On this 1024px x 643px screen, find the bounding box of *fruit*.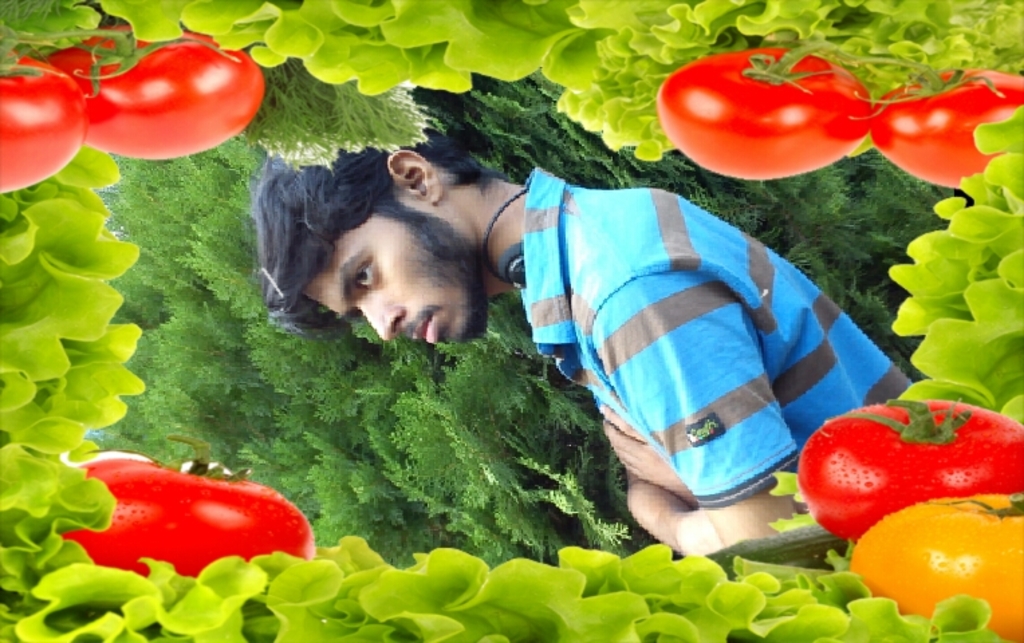
Bounding box: 799 411 1011 544.
